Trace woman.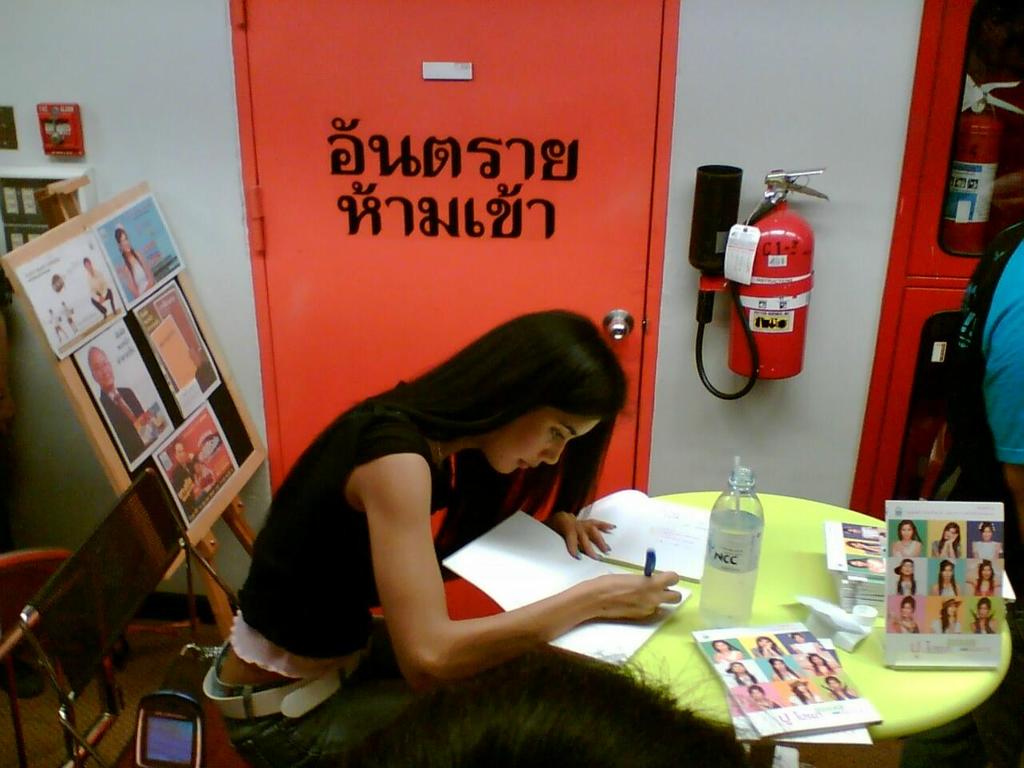
Traced to 966,559,1002,599.
